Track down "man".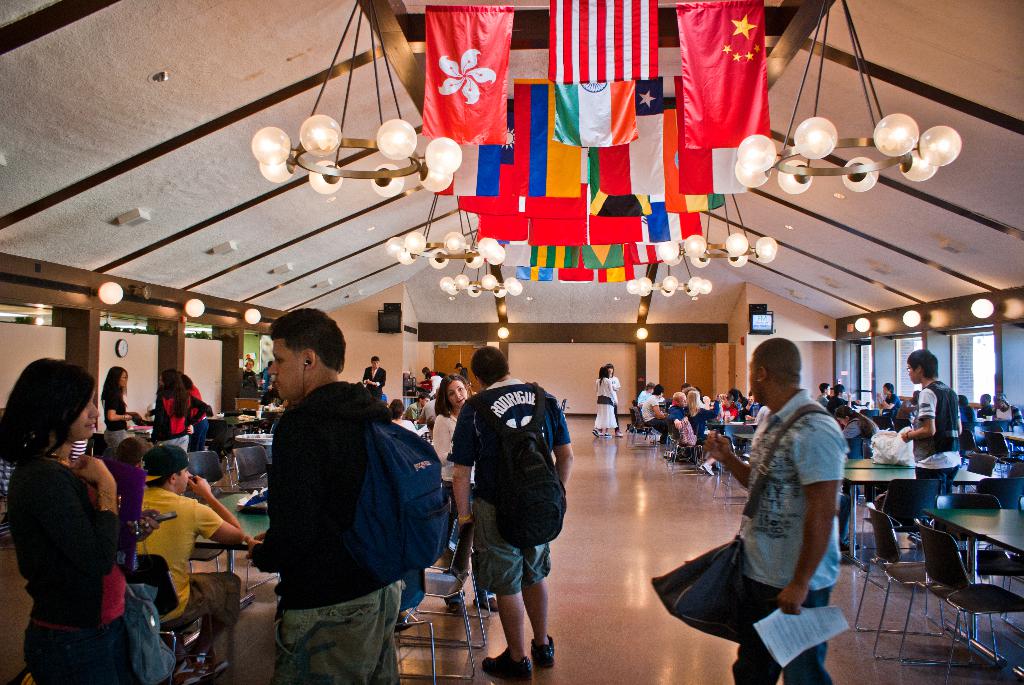
Tracked to <region>451, 344, 575, 681</region>.
